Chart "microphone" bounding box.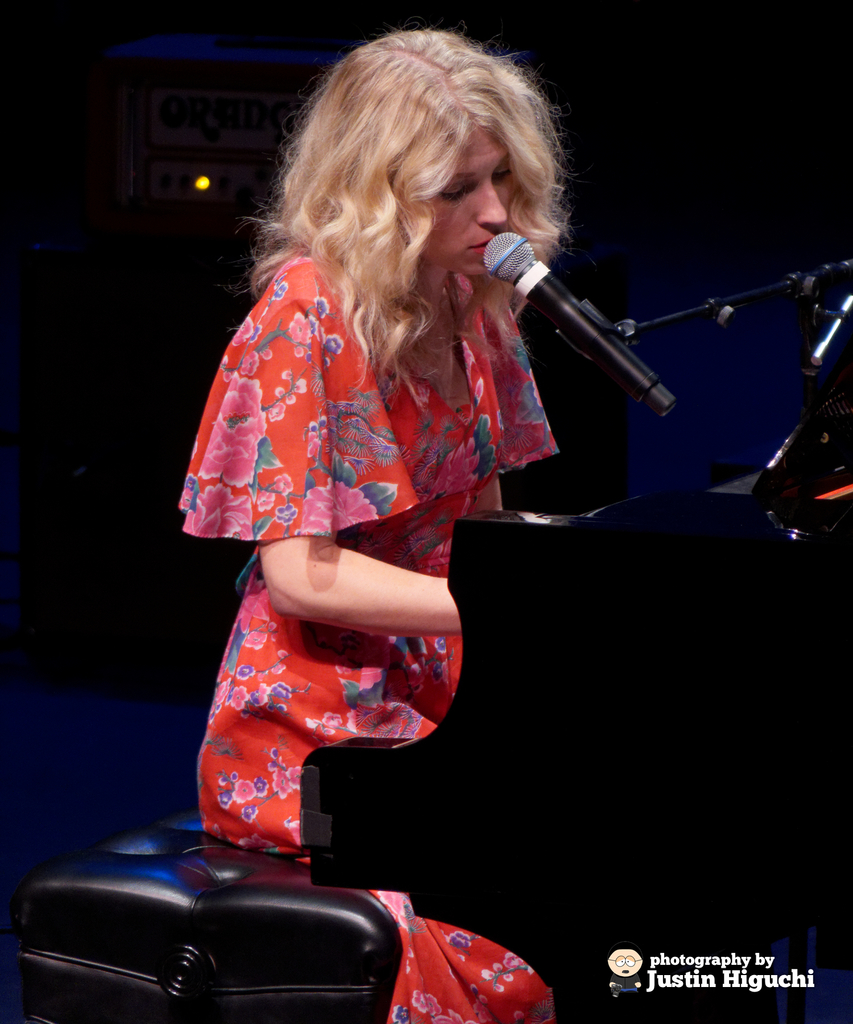
Charted: bbox(489, 222, 685, 410).
